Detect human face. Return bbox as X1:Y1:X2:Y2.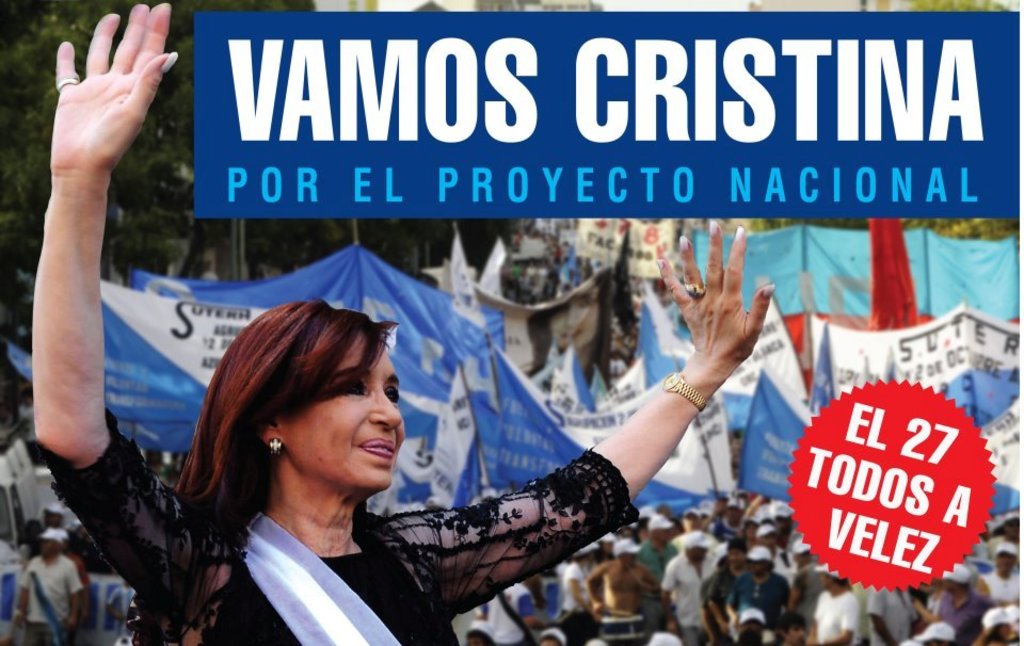
997:554:1014:571.
